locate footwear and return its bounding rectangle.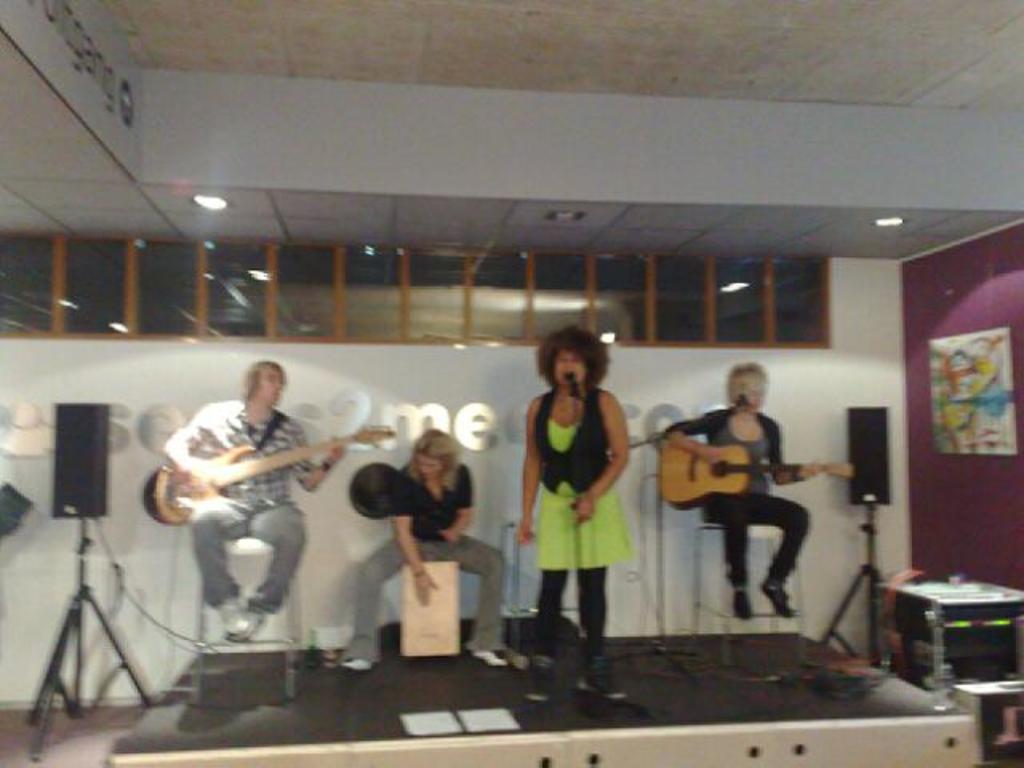
bbox=[574, 675, 614, 696].
